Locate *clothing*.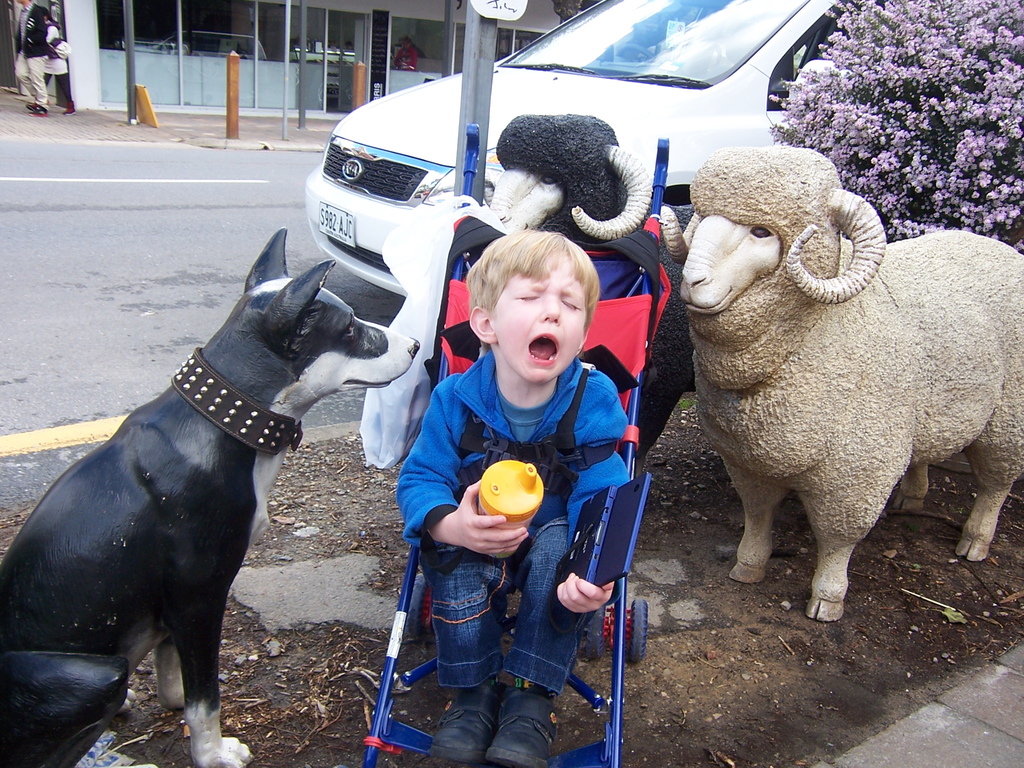
Bounding box: (x1=396, y1=45, x2=418, y2=72).
